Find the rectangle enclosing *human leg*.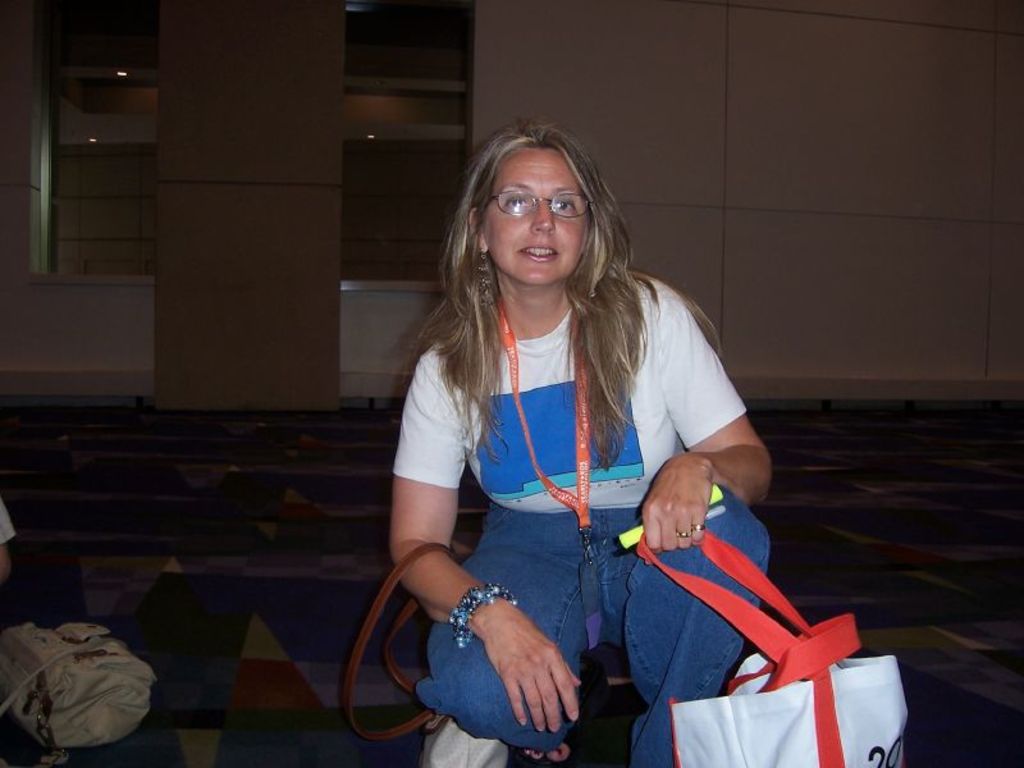
x1=611 y1=503 x2=762 y2=762.
